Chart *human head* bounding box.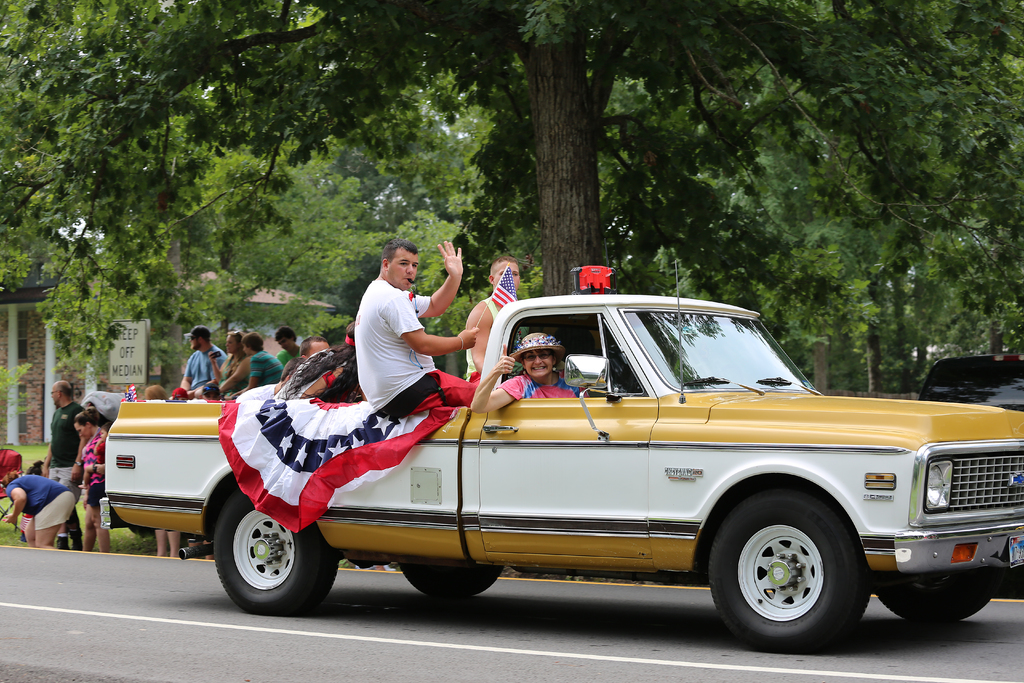
Charted: bbox(0, 473, 16, 482).
